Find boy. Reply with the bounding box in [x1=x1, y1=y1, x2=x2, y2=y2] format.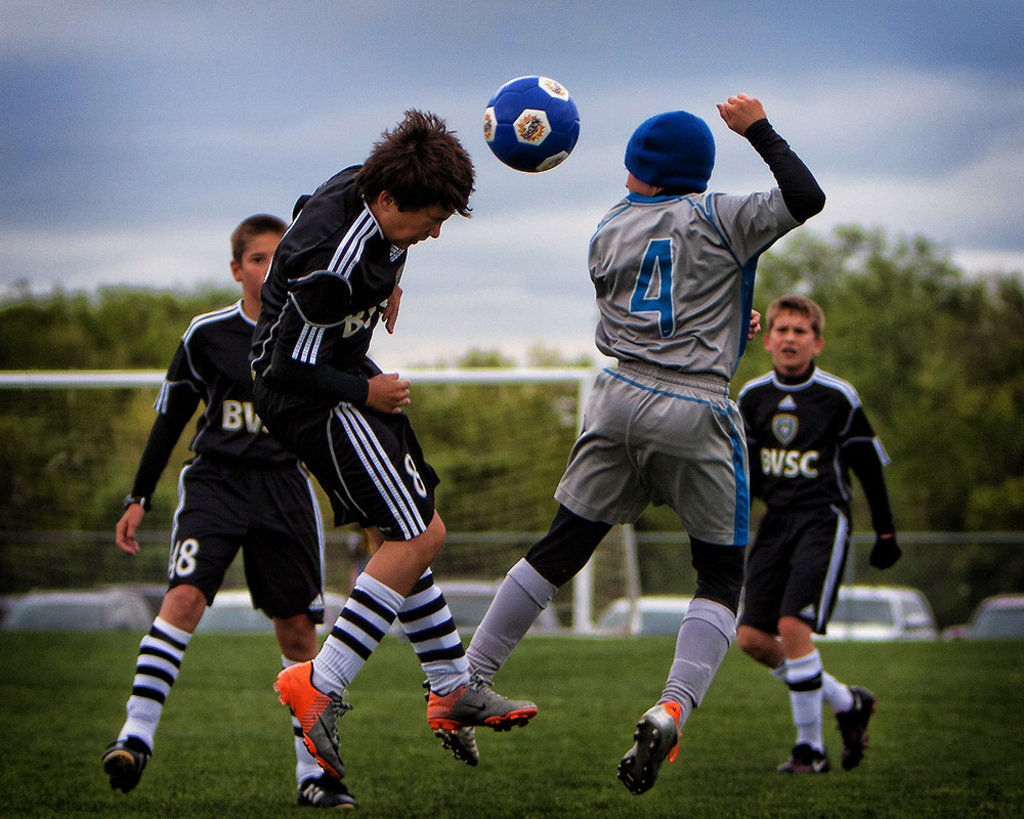
[x1=99, y1=210, x2=357, y2=810].
